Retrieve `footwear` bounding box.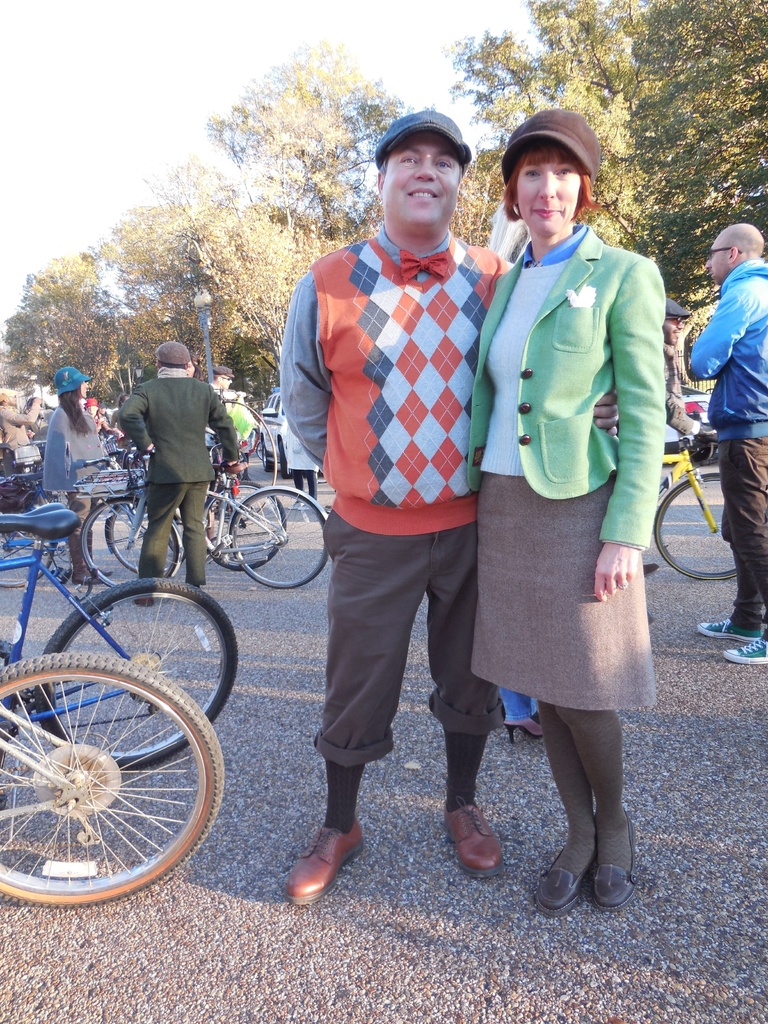
Bounding box: pyautogui.locateOnScreen(723, 634, 767, 668).
